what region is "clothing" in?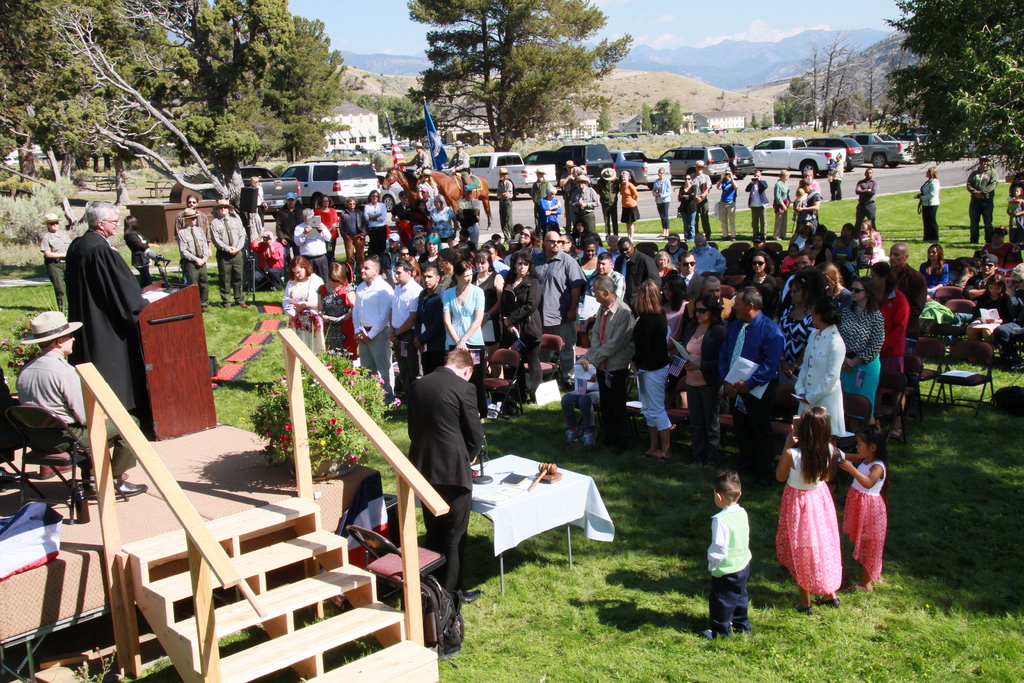
bbox(365, 202, 387, 261).
